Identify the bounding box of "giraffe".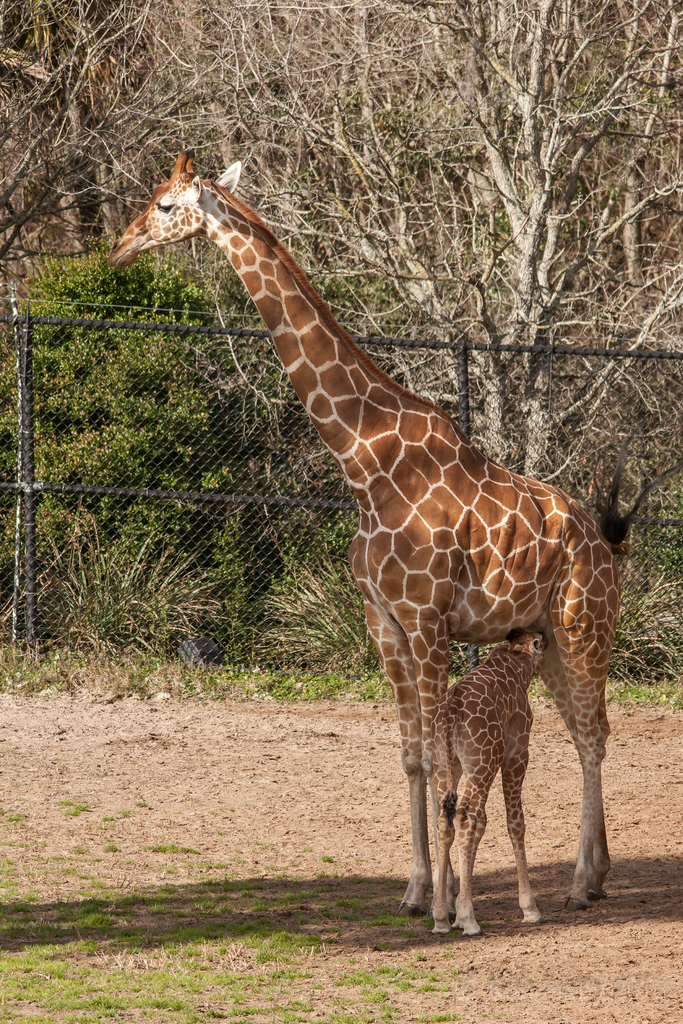
[425, 624, 551, 940].
